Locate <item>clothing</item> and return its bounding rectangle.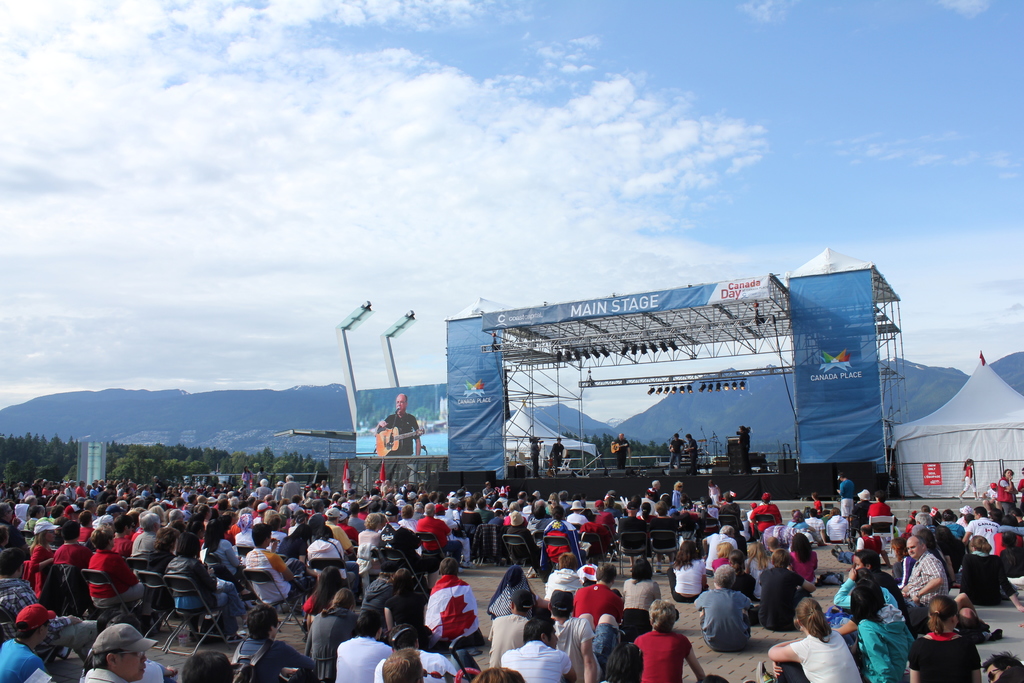
{"x1": 814, "y1": 498, "x2": 822, "y2": 514}.
